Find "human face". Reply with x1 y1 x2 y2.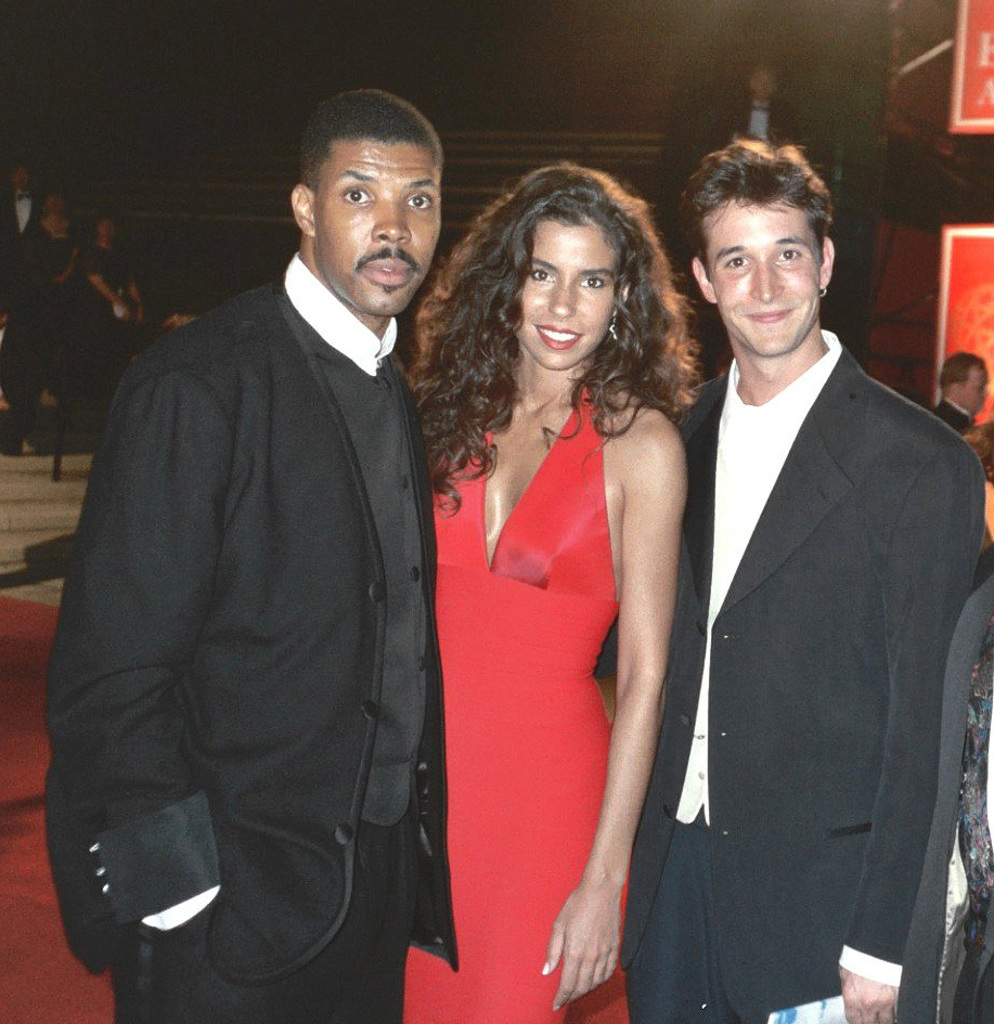
710 204 824 355.
